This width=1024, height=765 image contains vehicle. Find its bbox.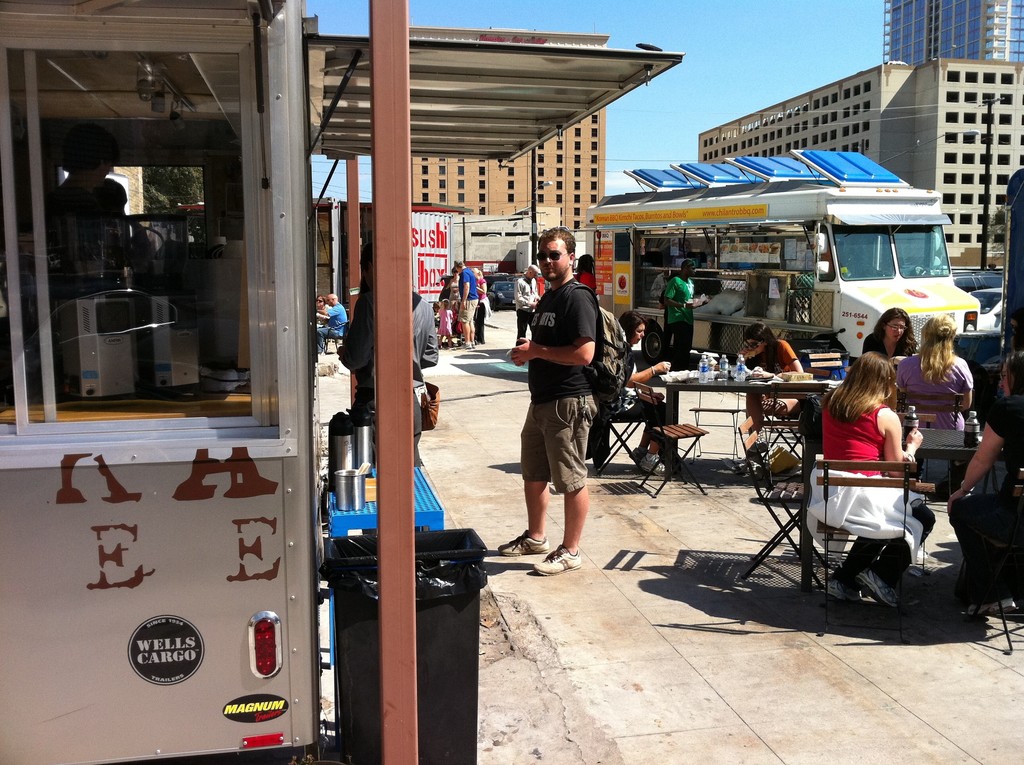
BBox(949, 271, 1007, 293).
